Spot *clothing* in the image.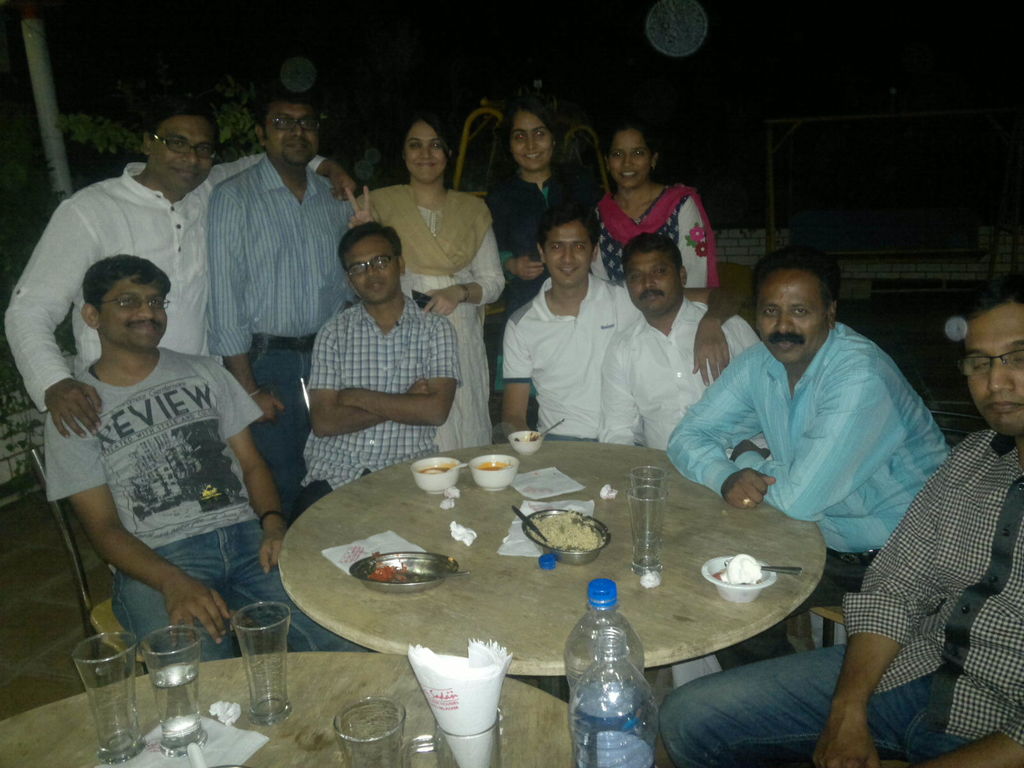
*clothing* found at left=248, top=331, right=318, bottom=525.
